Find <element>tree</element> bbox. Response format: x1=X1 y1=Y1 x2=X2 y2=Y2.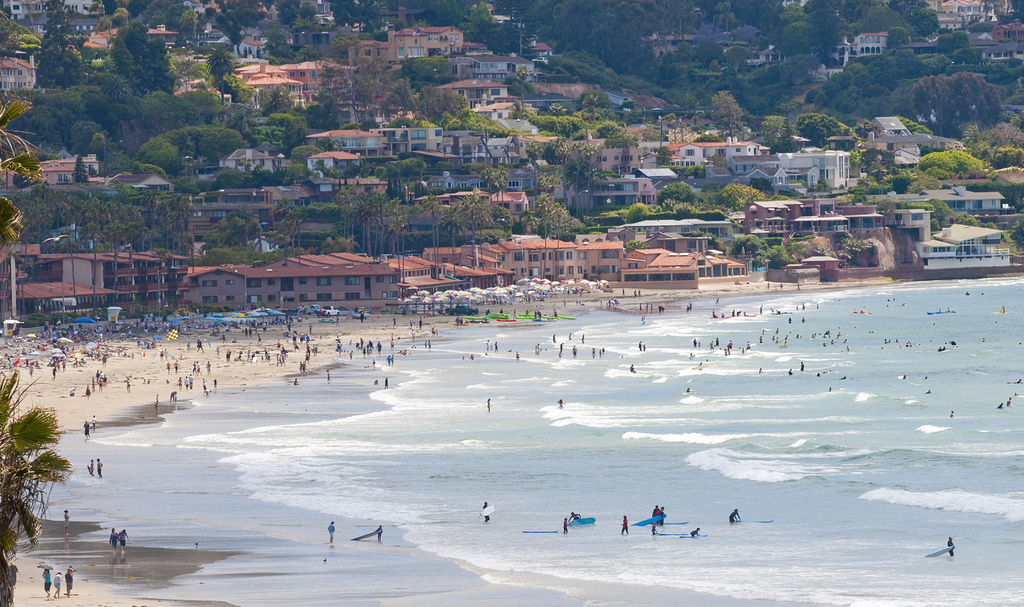
x1=461 y1=5 x2=486 y2=38.
